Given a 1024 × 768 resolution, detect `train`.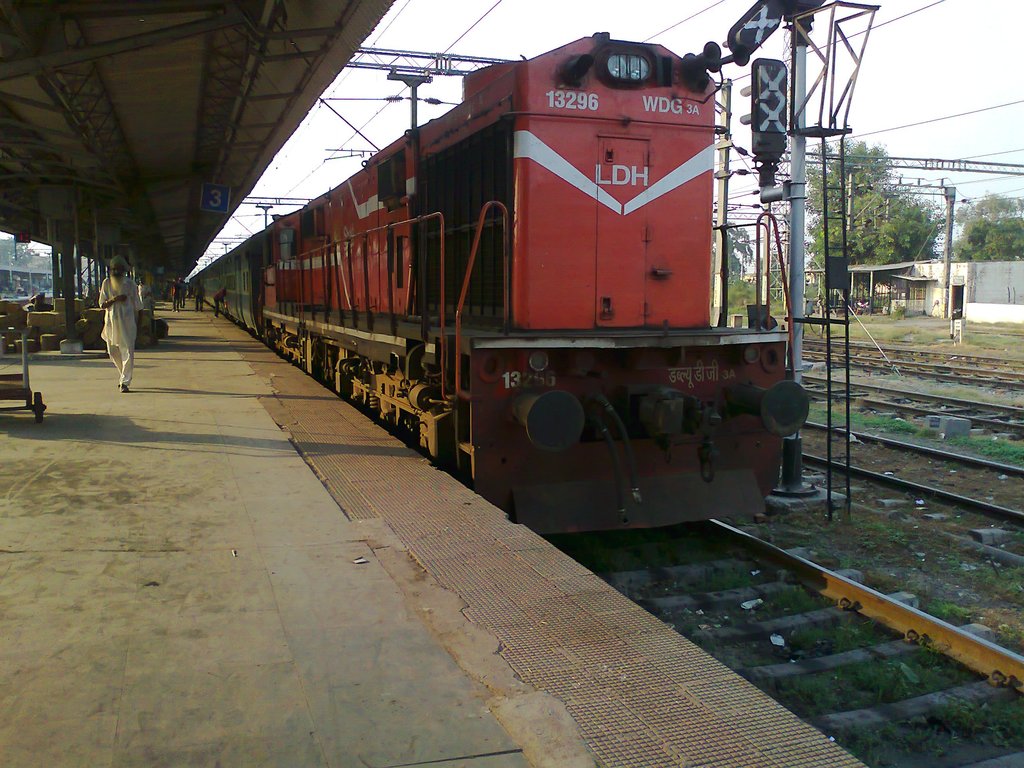
[187,28,813,538].
